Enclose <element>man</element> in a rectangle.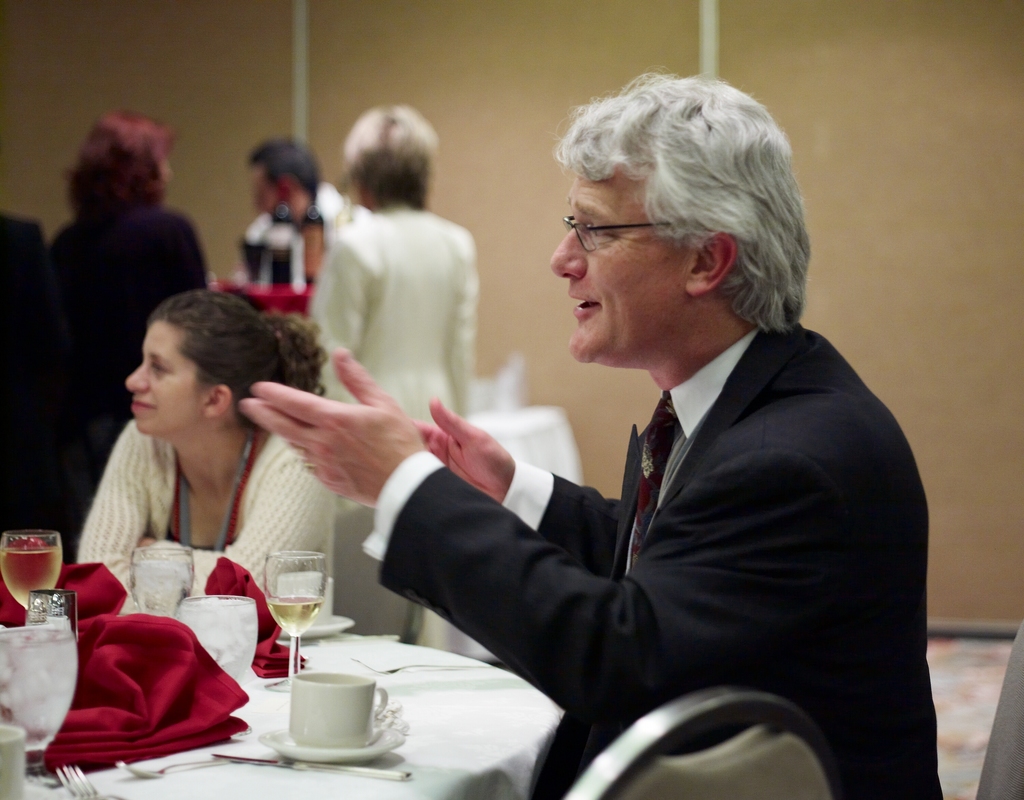
Rect(230, 127, 369, 285).
